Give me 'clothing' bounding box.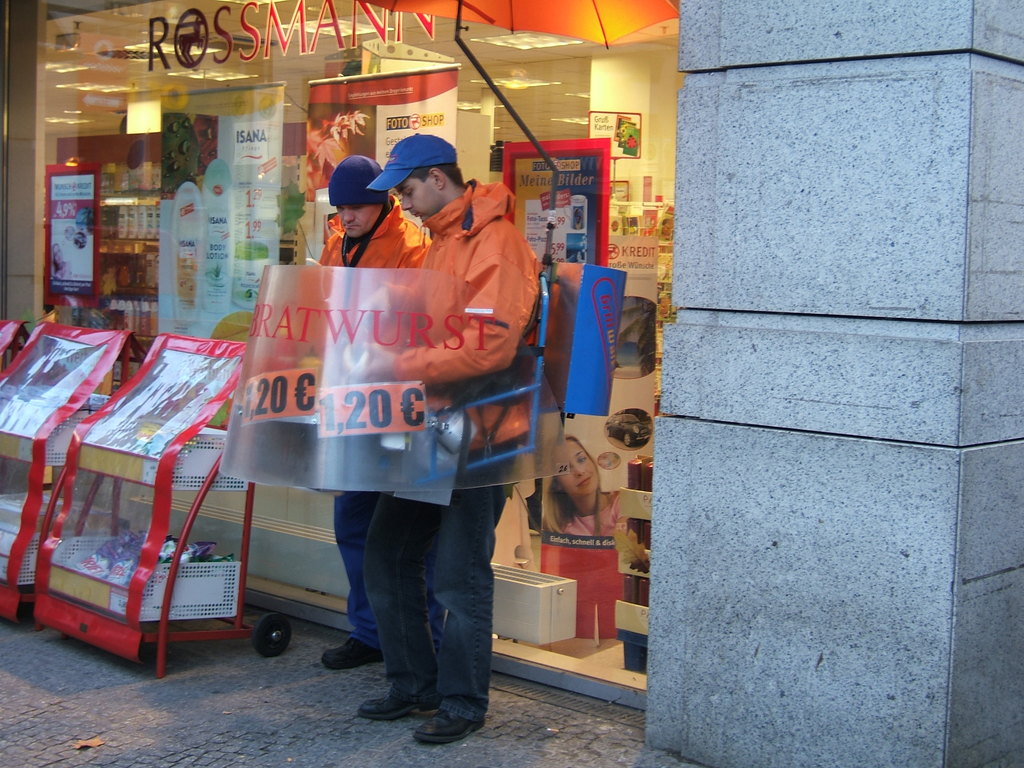
<bbox>50, 259, 70, 280</bbox>.
